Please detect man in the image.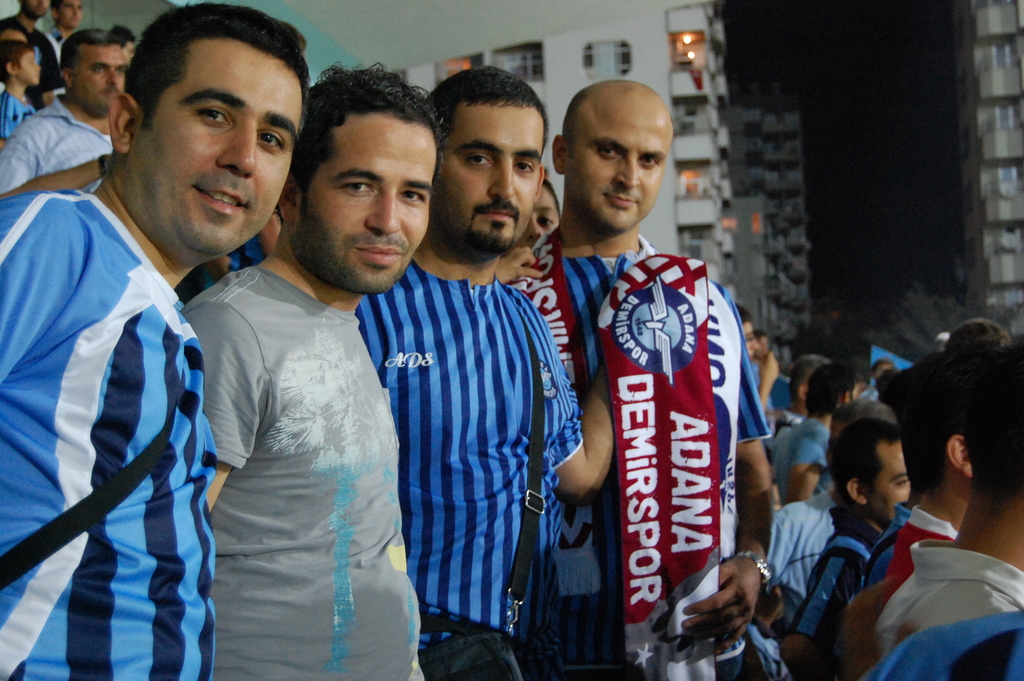
left=879, top=345, right=977, bottom=605.
